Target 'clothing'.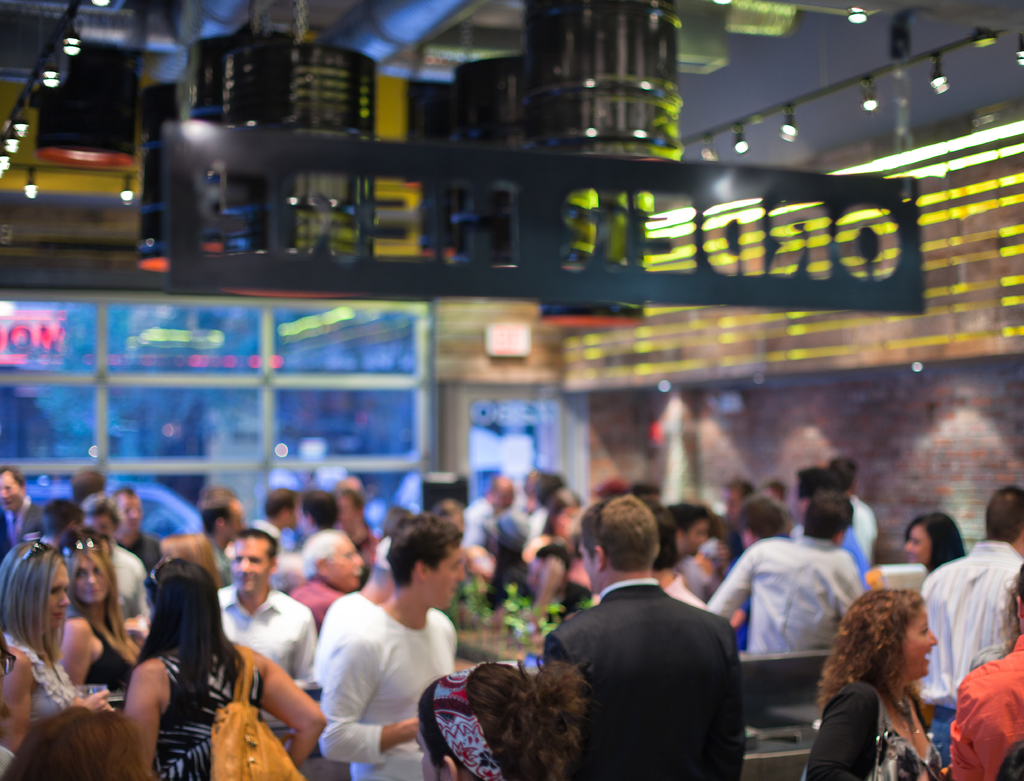
Target region: {"x1": 298, "y1": 527, "x2": 378, "y2": 567}.
